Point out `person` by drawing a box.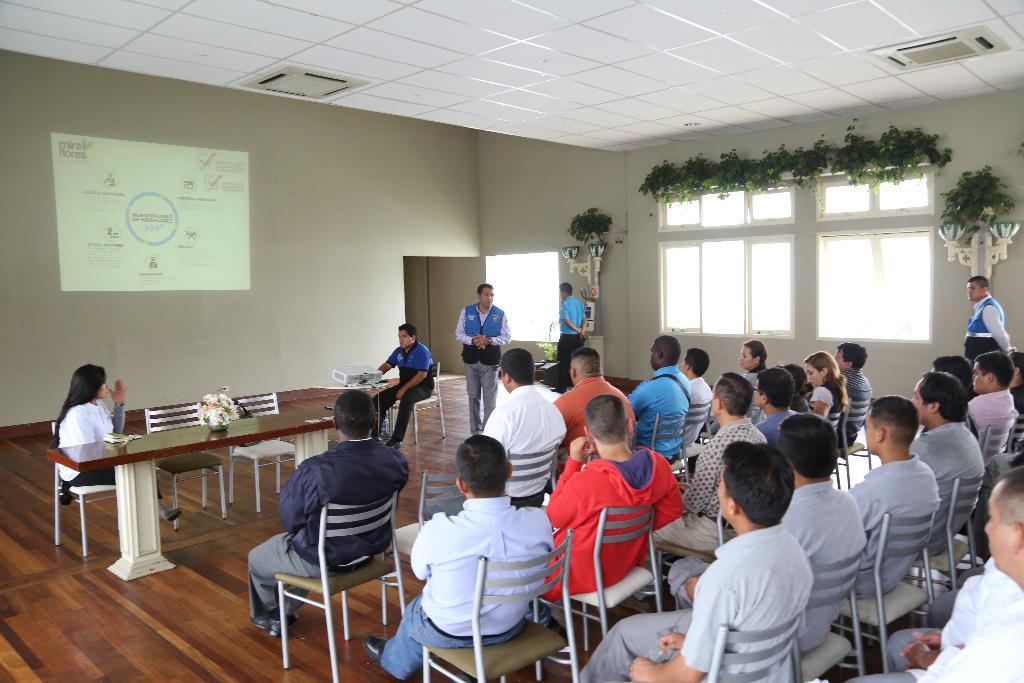
957:346:1018:465.
